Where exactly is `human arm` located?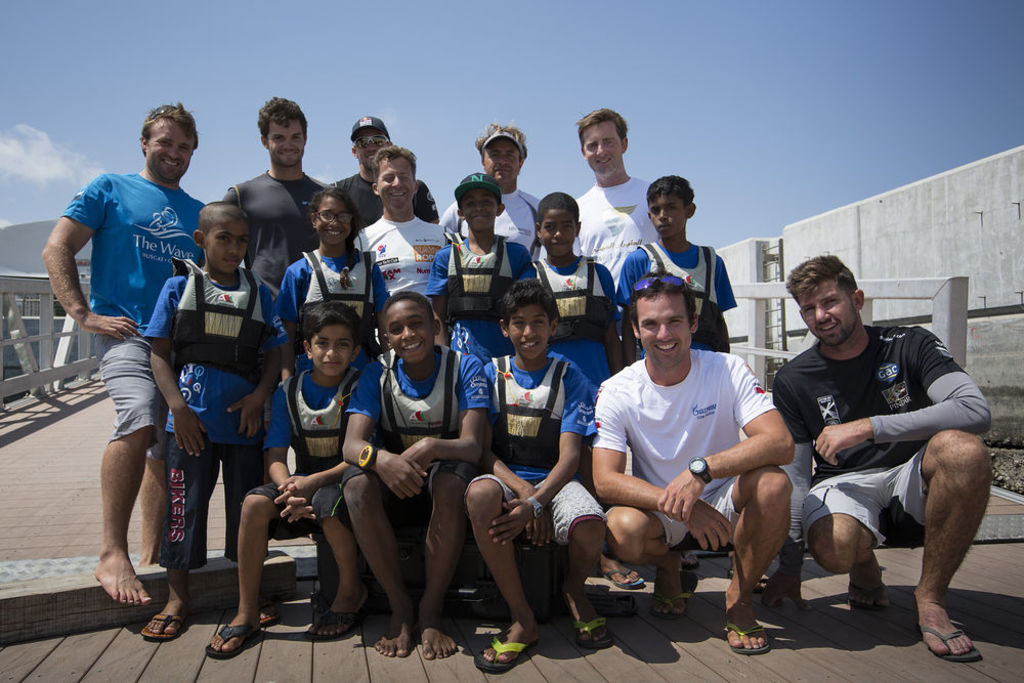
Its bounding box is x1=432 y1=223 x2=458 y2=269.
